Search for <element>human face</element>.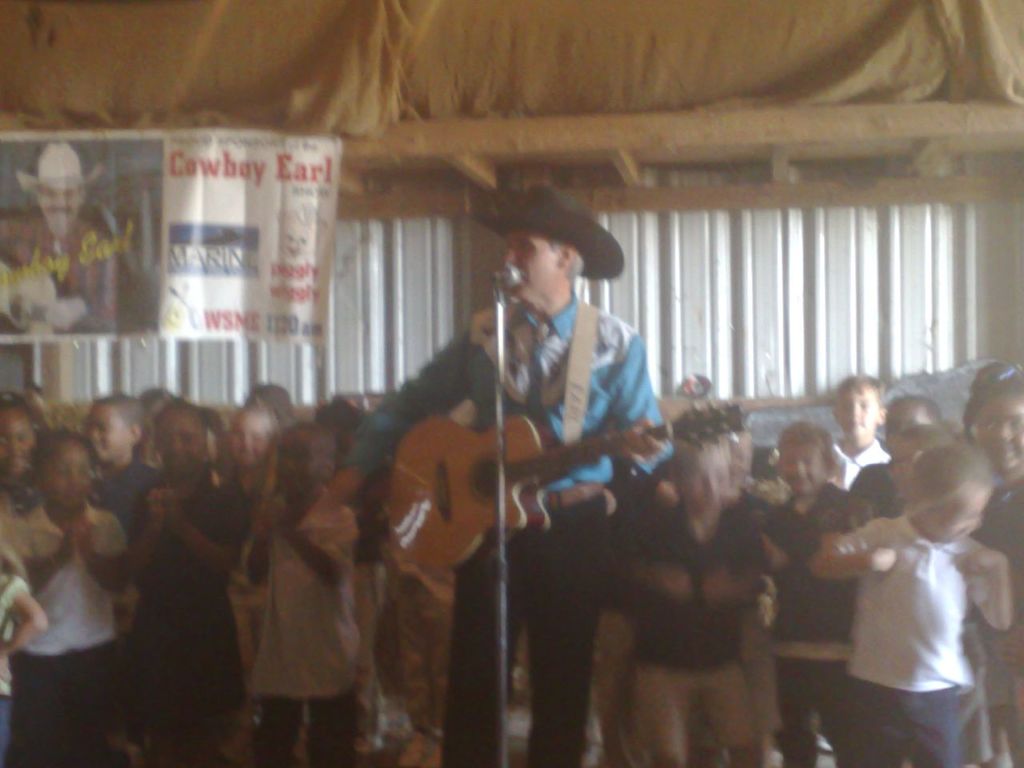
Found at rect(978, 394, 1023, 466).
